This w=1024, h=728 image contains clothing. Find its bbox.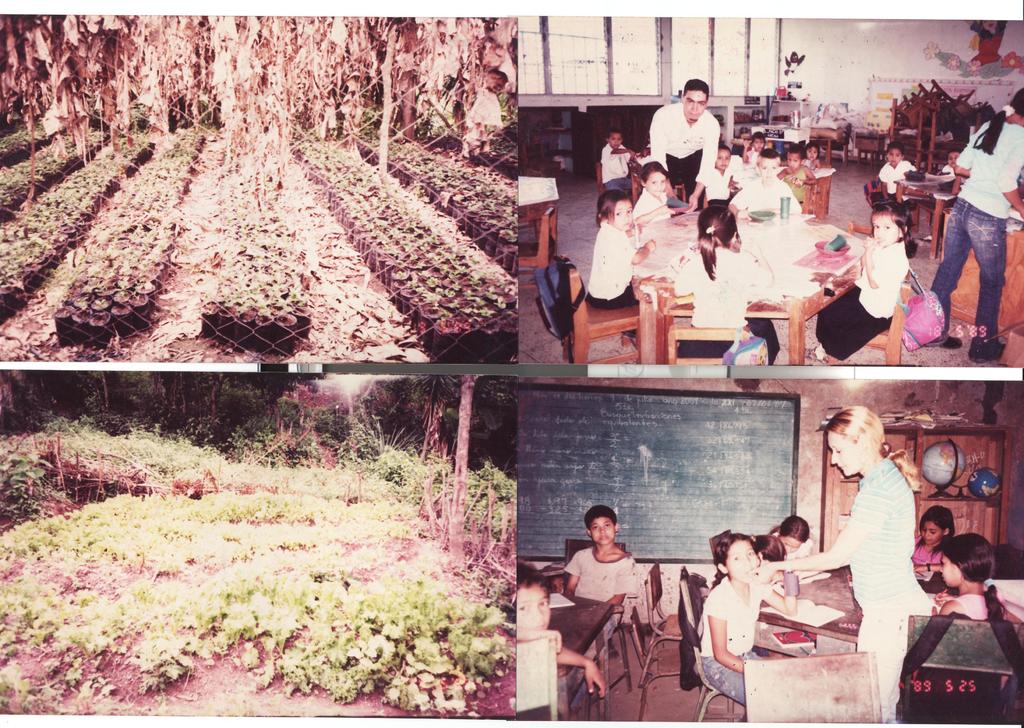
{"x1": 649, "y1": 104, "x2": 718, "y2": 214}.
